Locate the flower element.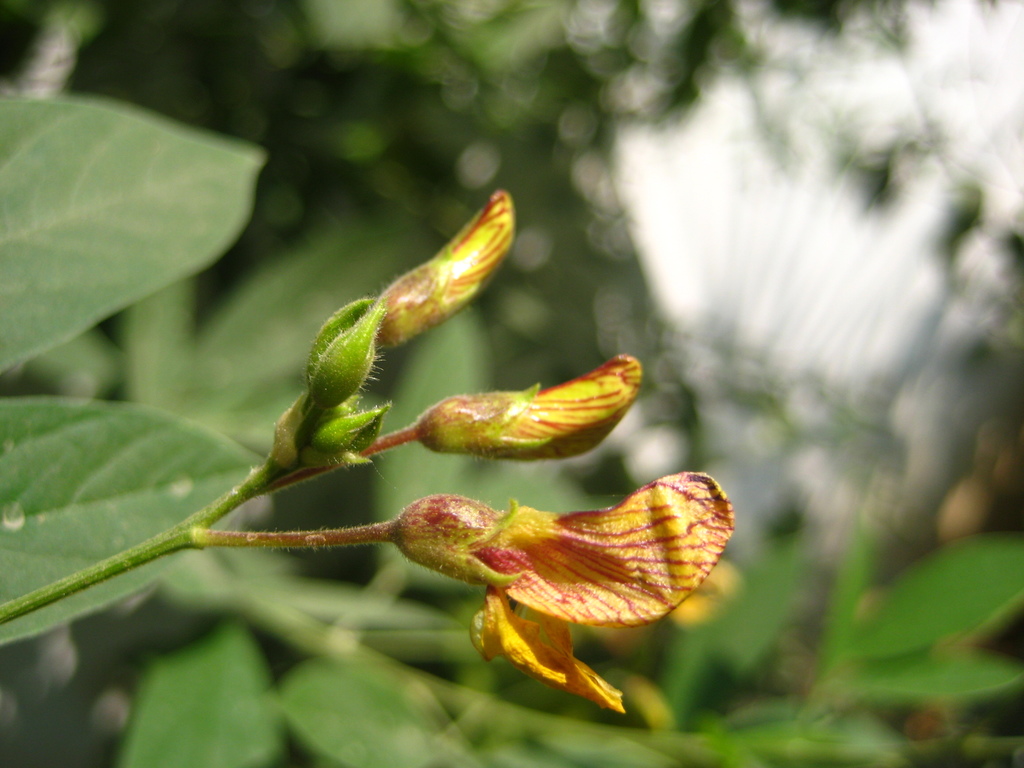
Element bbox: box(357, 465, 728, 696).
